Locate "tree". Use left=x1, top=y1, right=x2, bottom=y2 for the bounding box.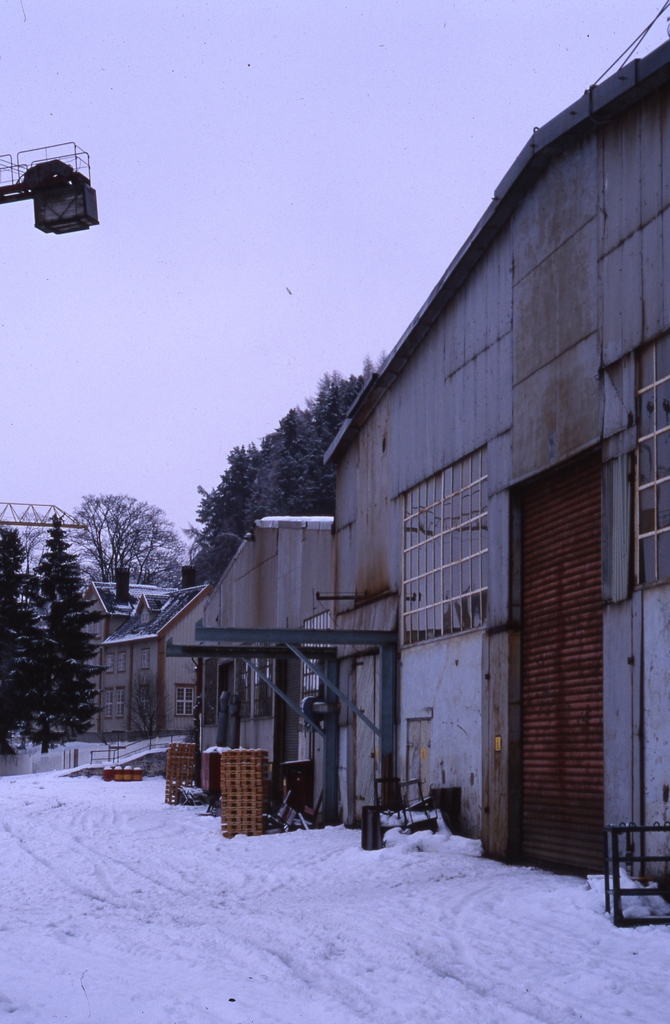
left=68, top=491, right=189, bottom=579.
